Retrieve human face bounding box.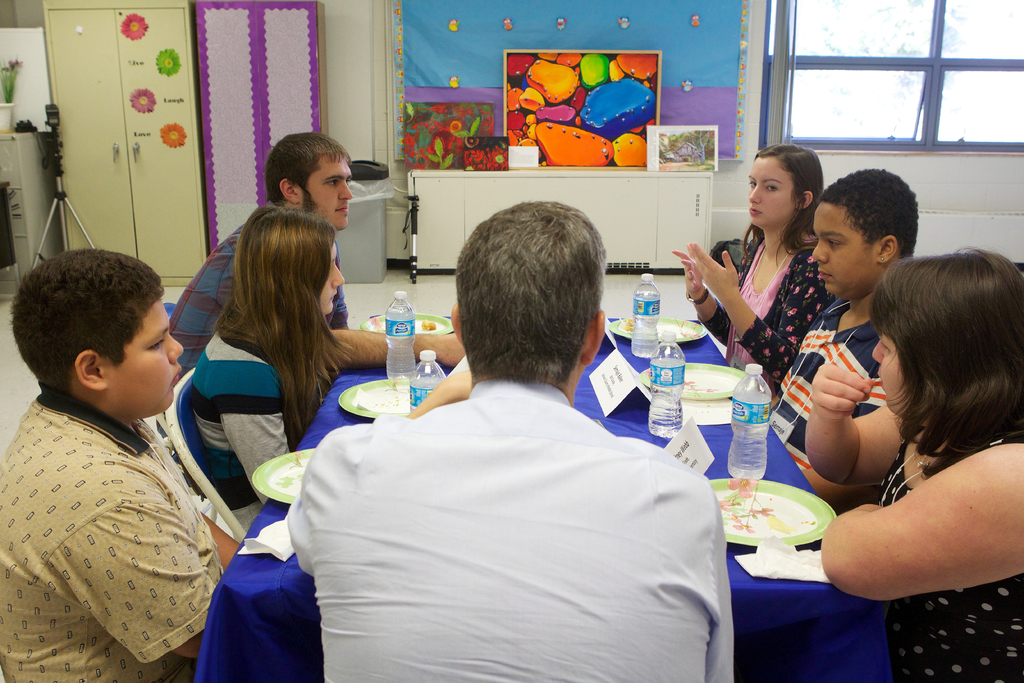
Bounding box: bbox=(870, 327, 909, 420).
